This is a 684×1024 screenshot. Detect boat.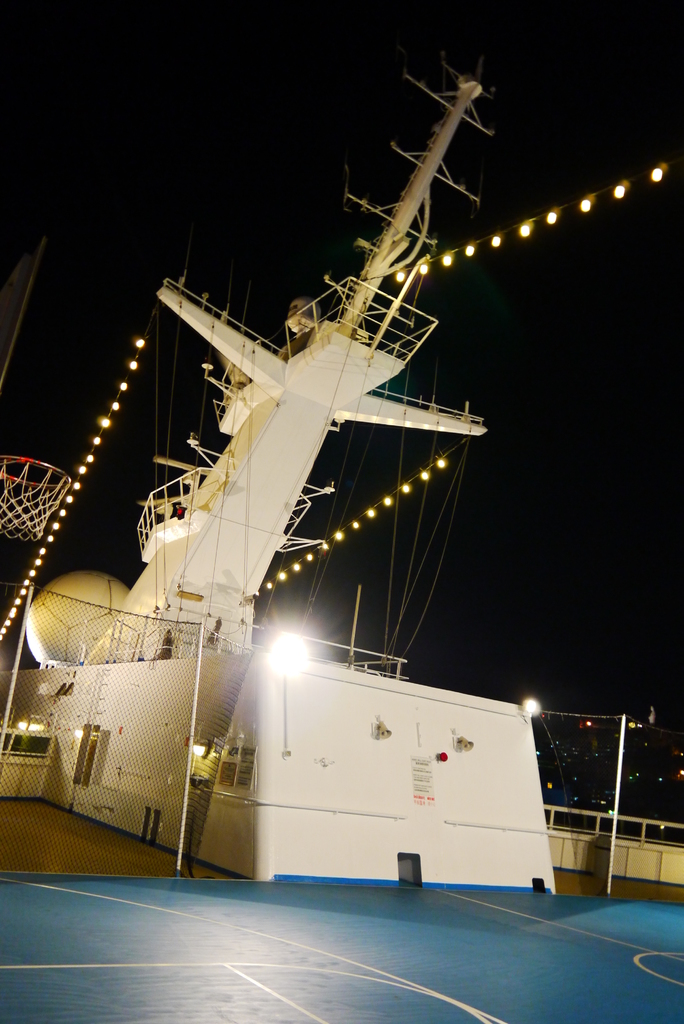
select_region(0, 52, 683, 1023).
